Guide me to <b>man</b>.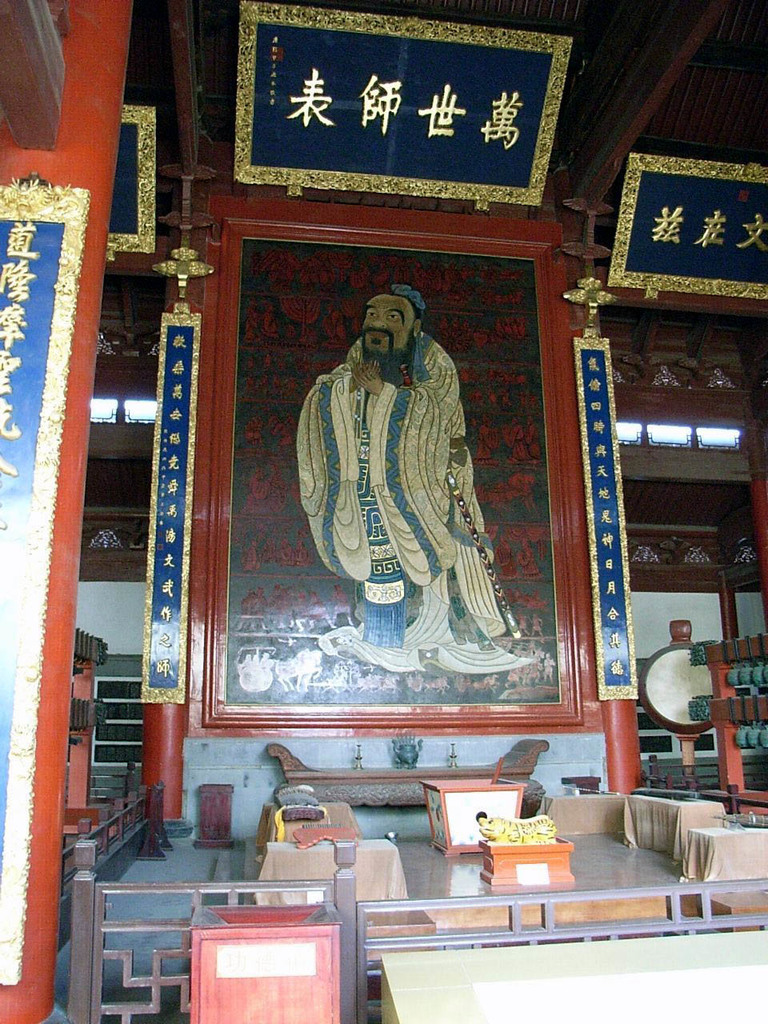
Guidance: {"x1": 291, "y1": 286, "x2": 532, "y2": 730}.
